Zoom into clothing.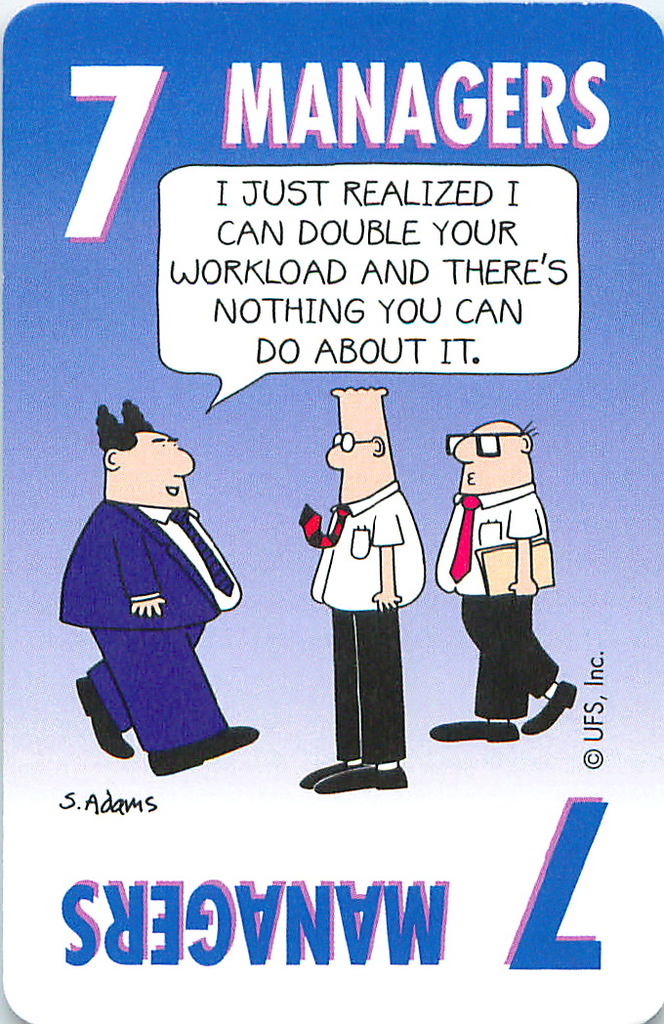
Zoom target: locate(64, 447, 260, 779).
